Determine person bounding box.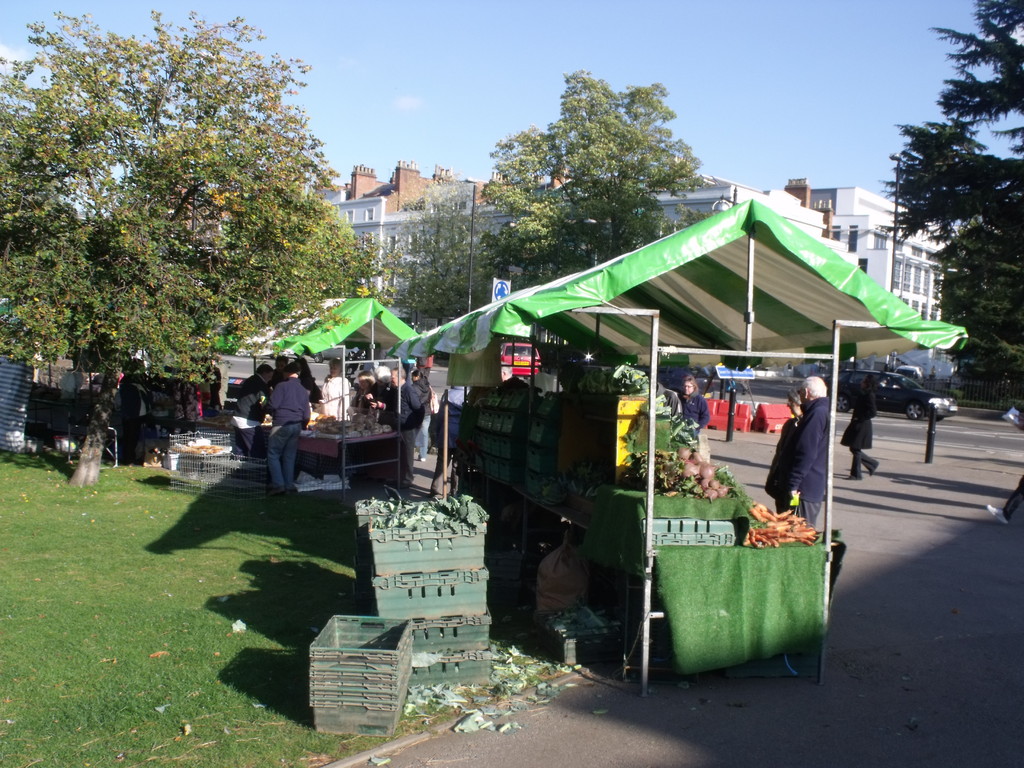
Determined: bbox=(229, 367, 271, 481).
